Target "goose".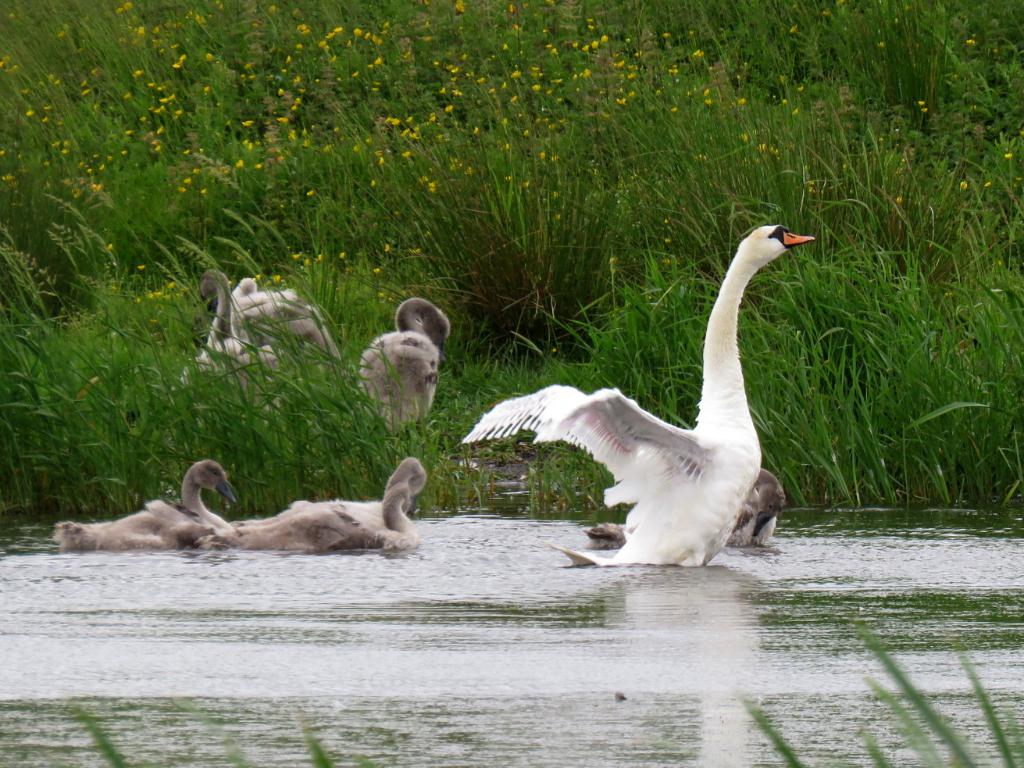
Target region: left=583, top=469, right=786, bottom=548.
